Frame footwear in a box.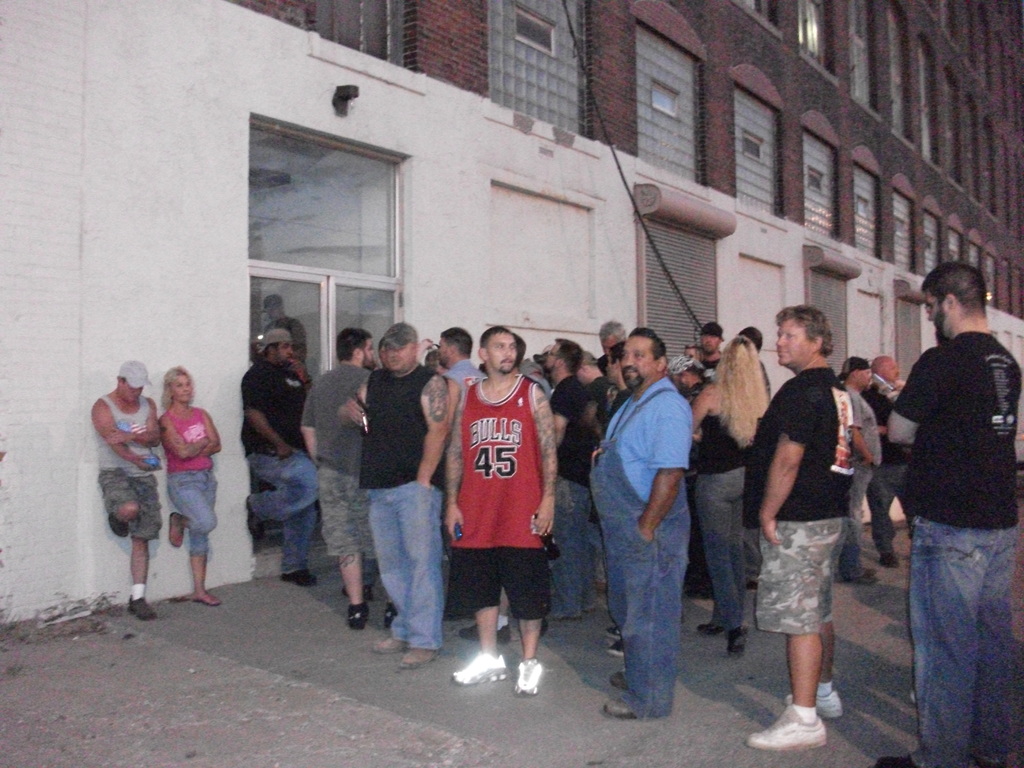
bbox=[341, 577, 372, 596].
